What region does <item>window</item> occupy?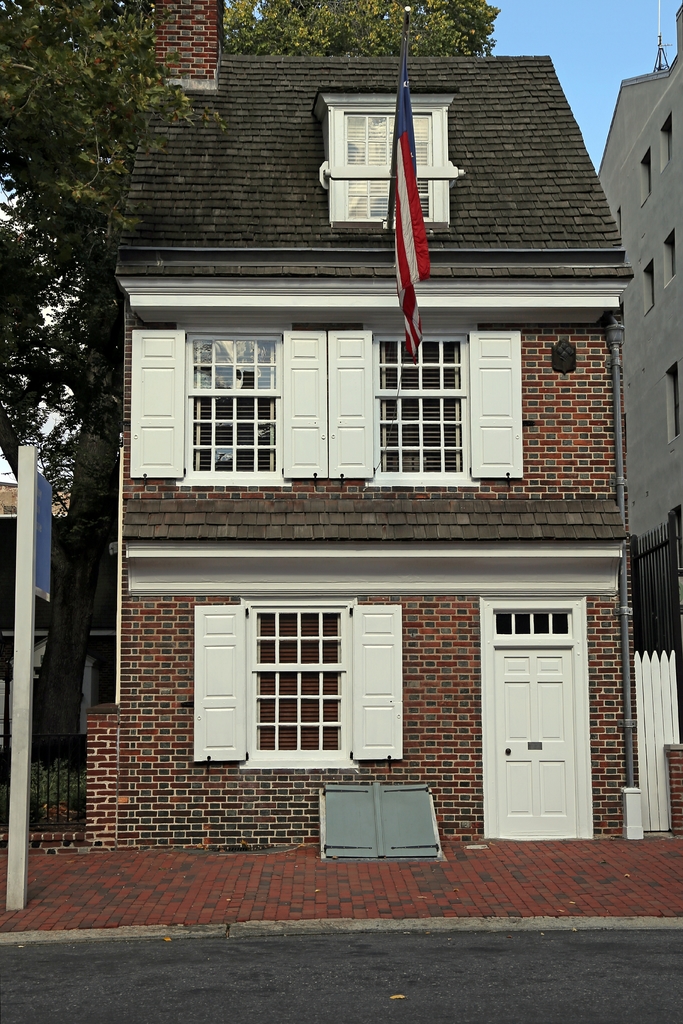
<box>643,157,651,200</box>.
